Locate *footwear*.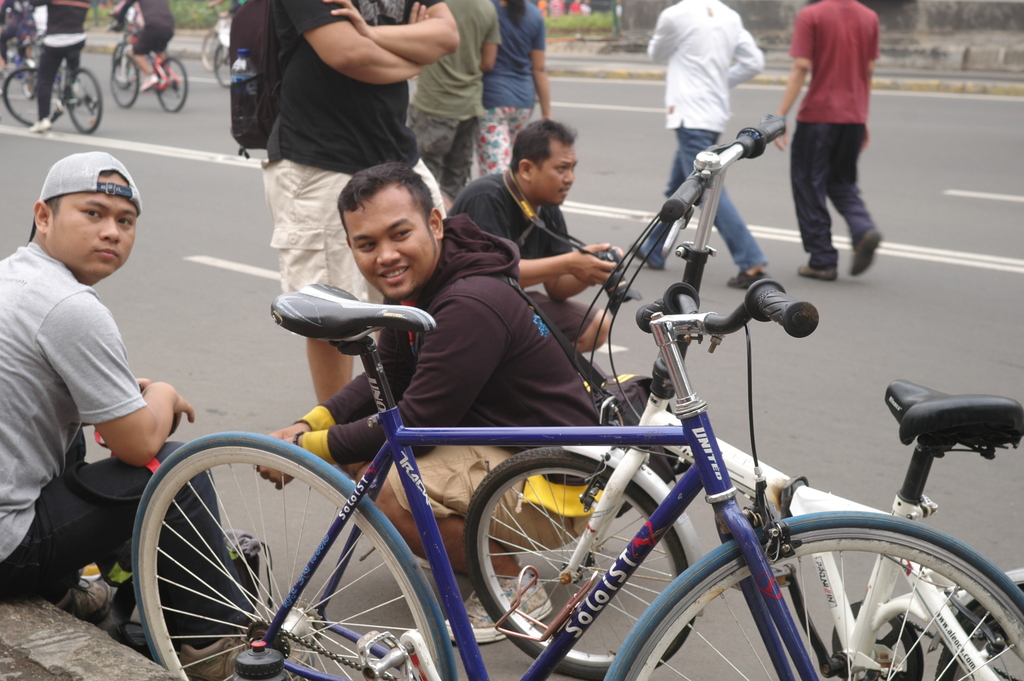
Bounding box: detection(139, 72, 159, 94).
